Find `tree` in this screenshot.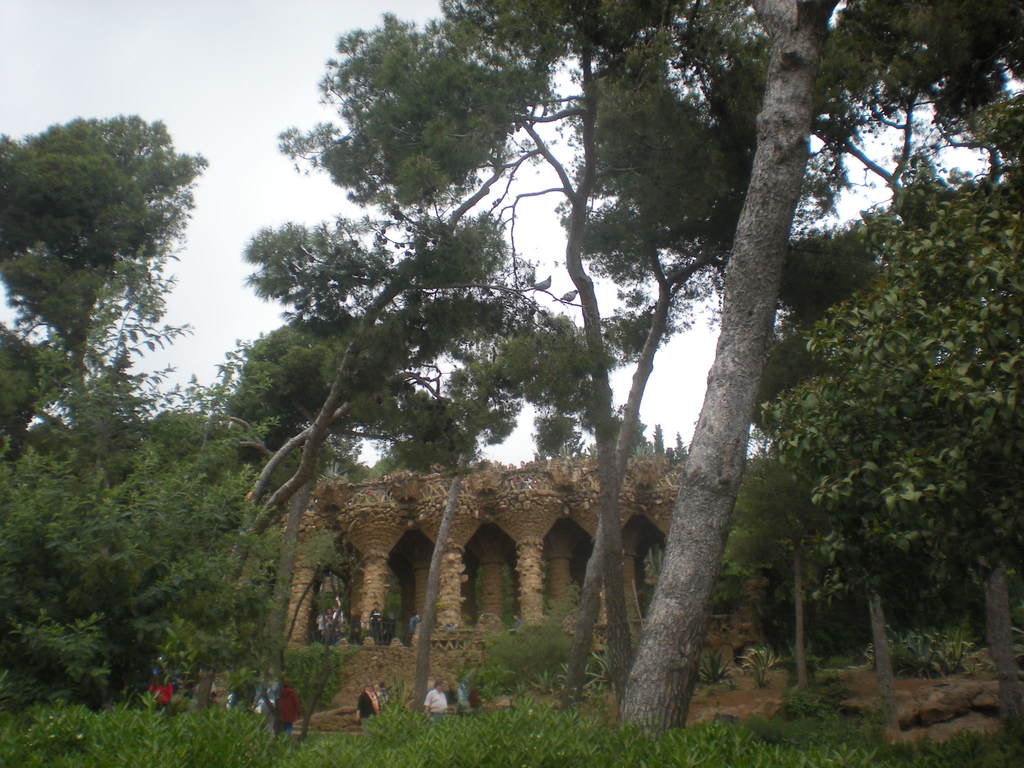
The bounding box for `tree` is bbox=[274, 2, 854, 717].
